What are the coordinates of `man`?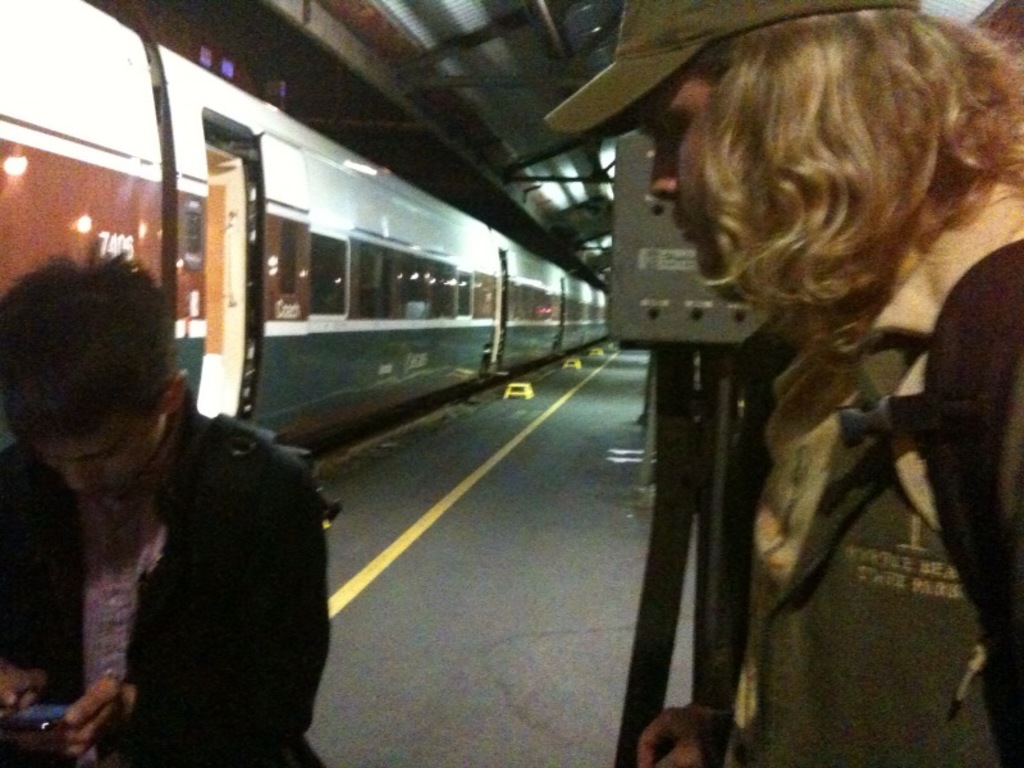
Rect(0, 244, 332, 753).
